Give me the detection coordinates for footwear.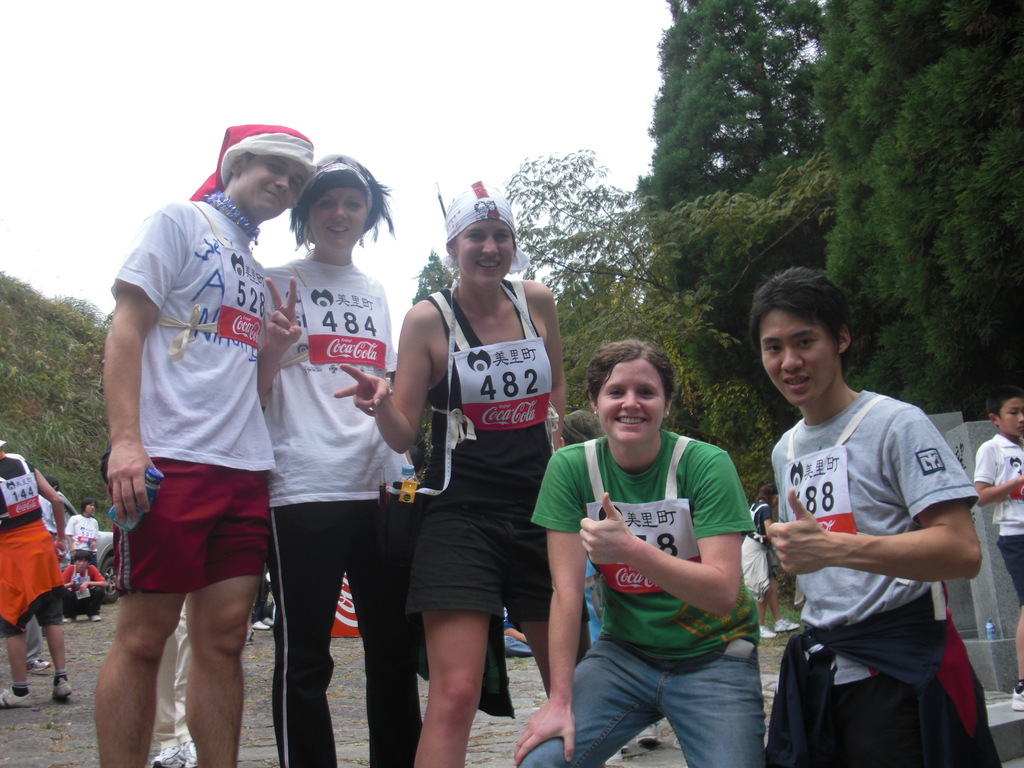
region(0, 685, 32, 707).
